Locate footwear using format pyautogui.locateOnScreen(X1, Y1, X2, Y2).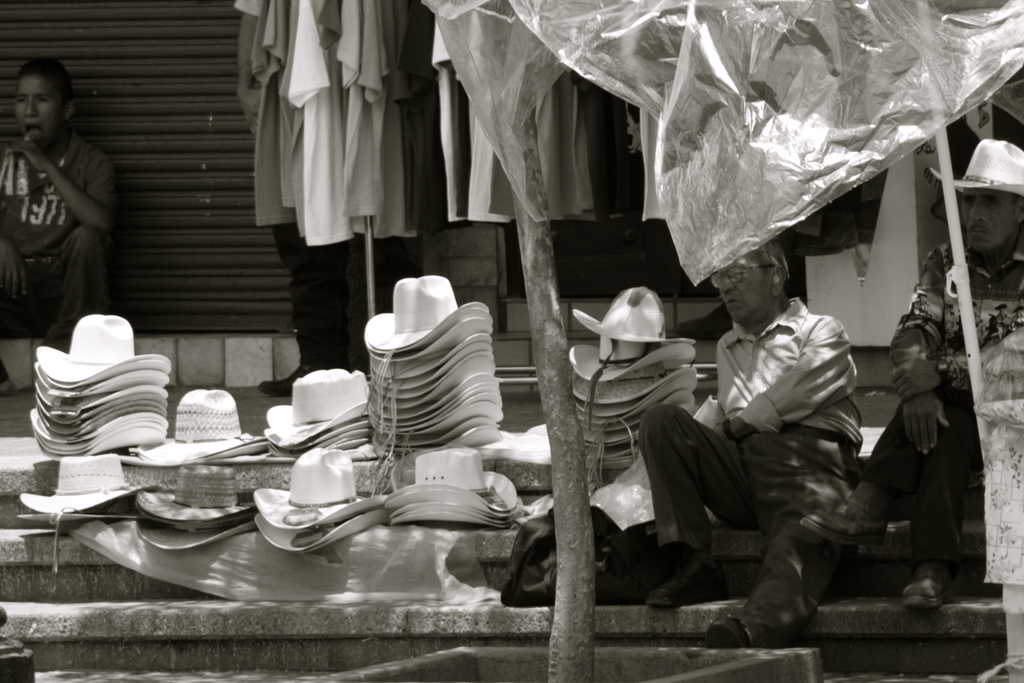
pyautogui.locateOnScreen(259, 364, 307, 397).
